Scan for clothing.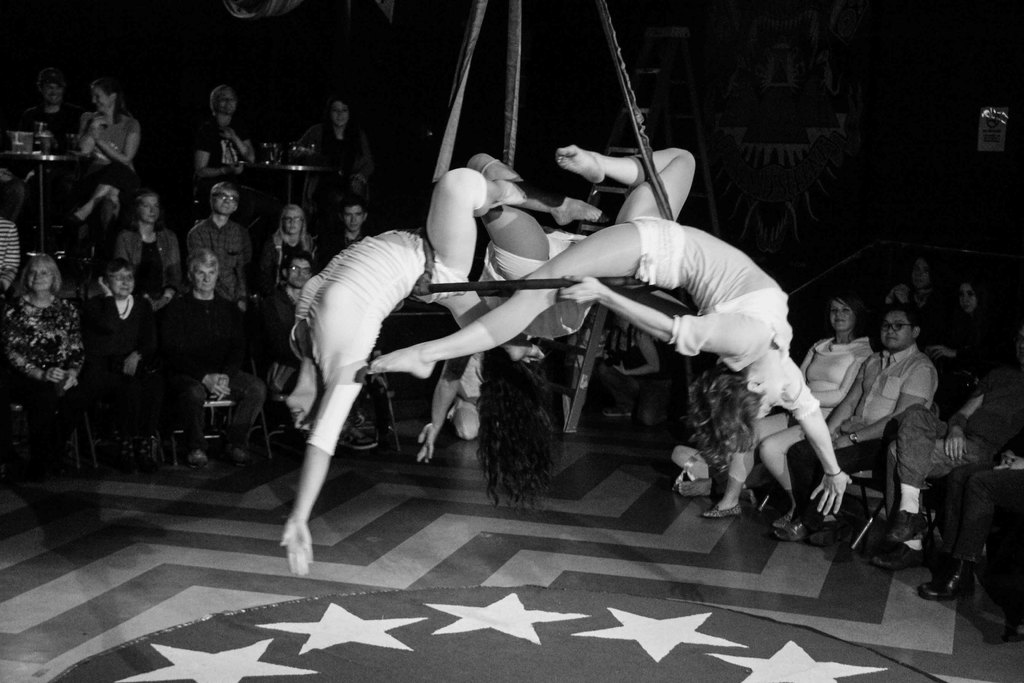
Scan result: <box>626,212,794,369</box>.
